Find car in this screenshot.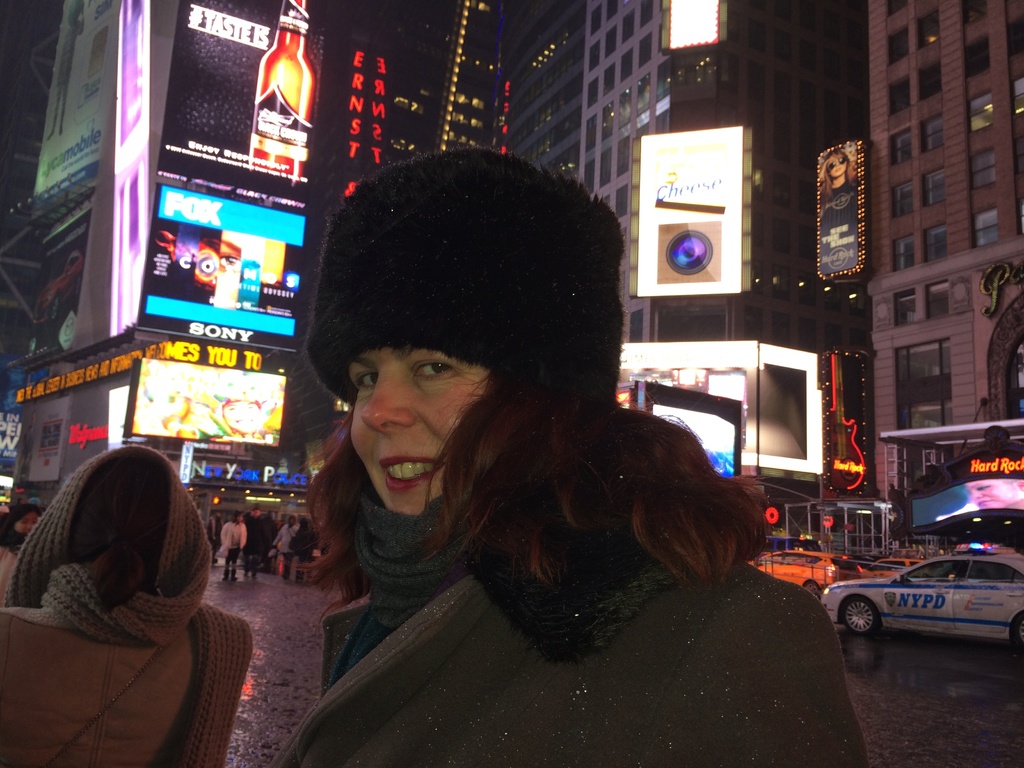
The bounding box for car is {"x1": 748, "y1": 545, "x2": 866, "y2": 596}.
